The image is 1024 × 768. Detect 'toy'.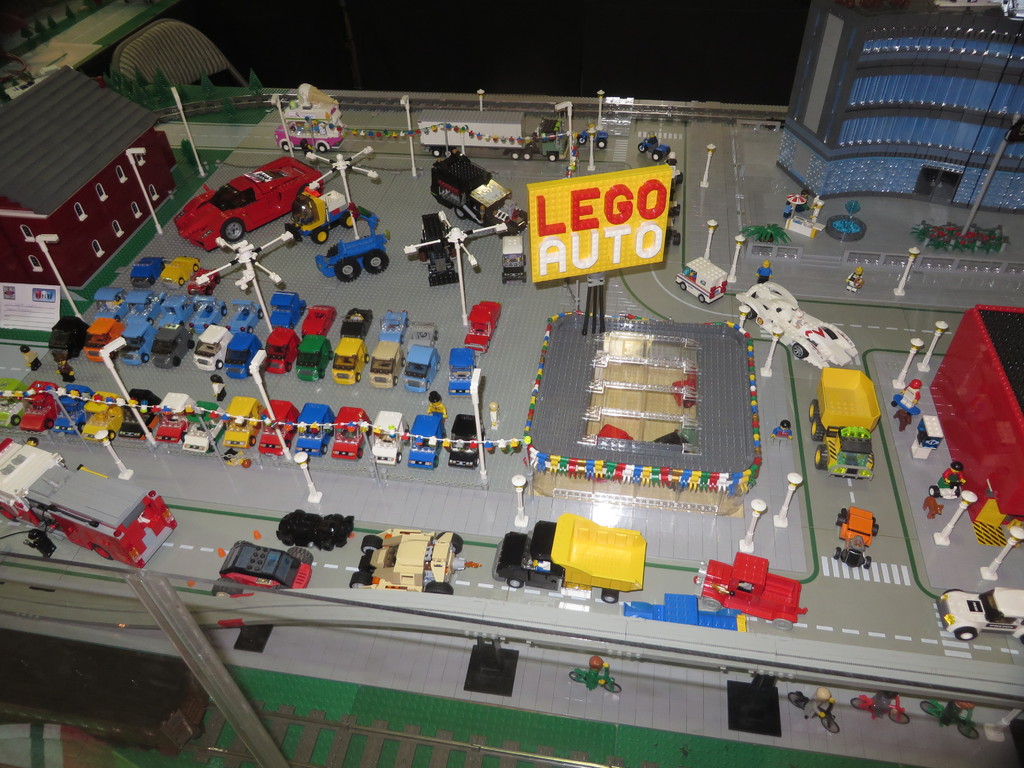
Detection: <region>835, 504, 880, 568</region>.
